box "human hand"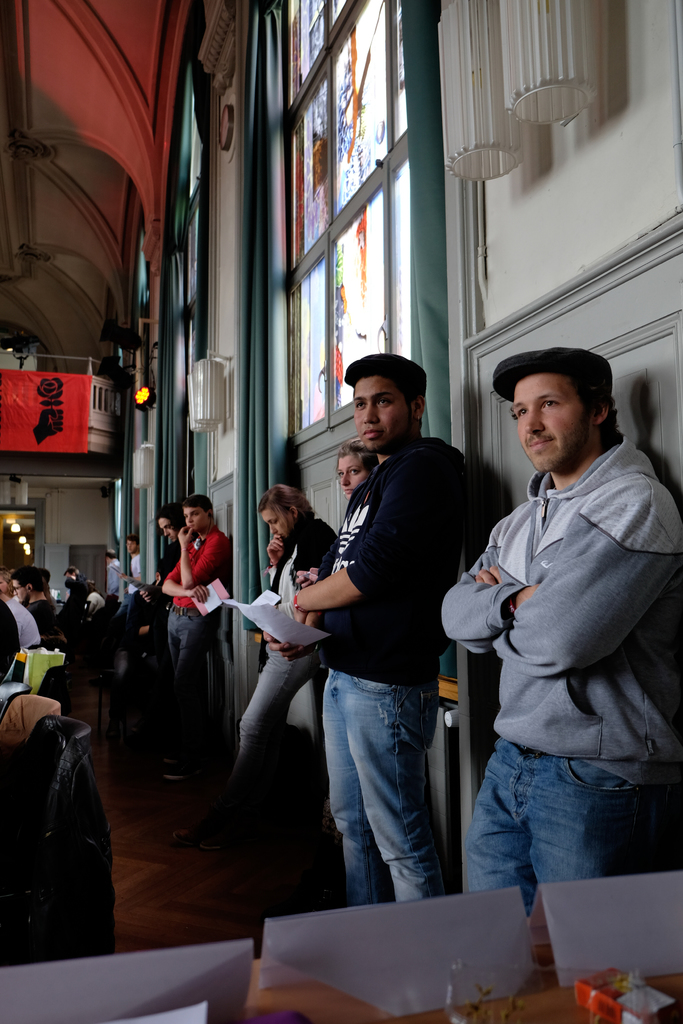
bbox(174, 526, 195, 550)
